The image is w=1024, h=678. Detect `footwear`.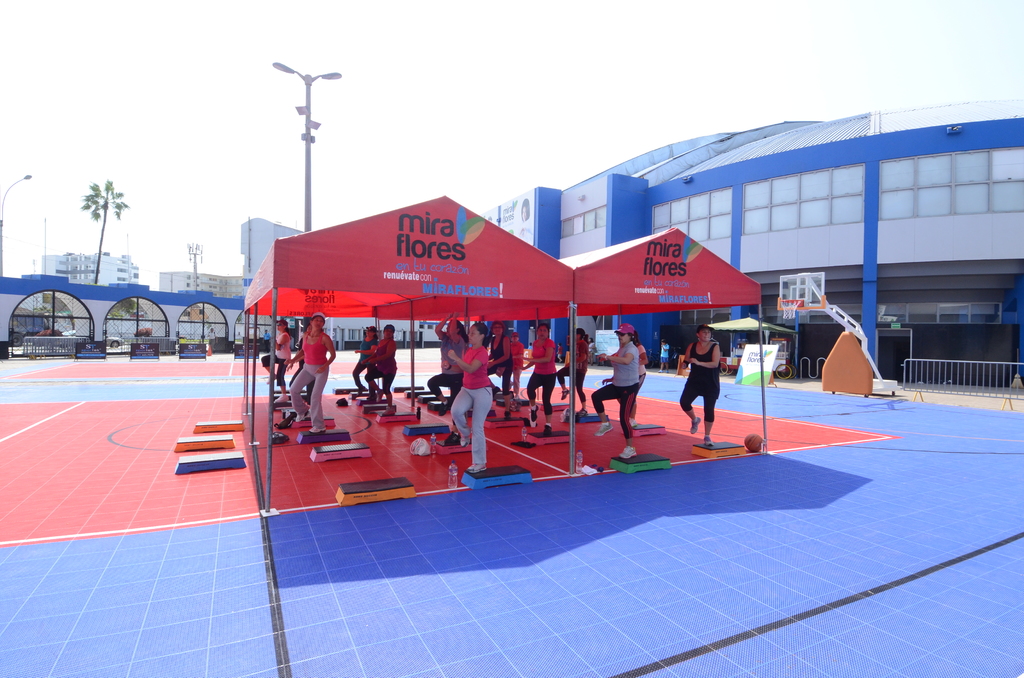
Detection: Rect(446, 430, 458, 442).
